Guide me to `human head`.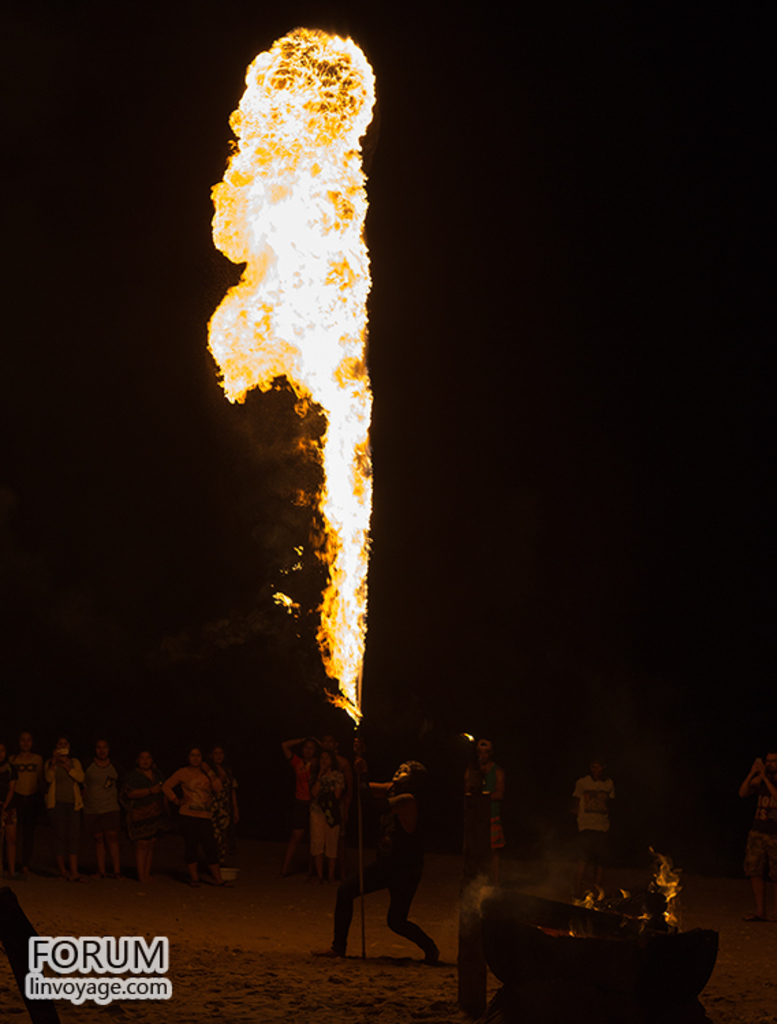
Guidance: region(18, 732, 36, 754).
